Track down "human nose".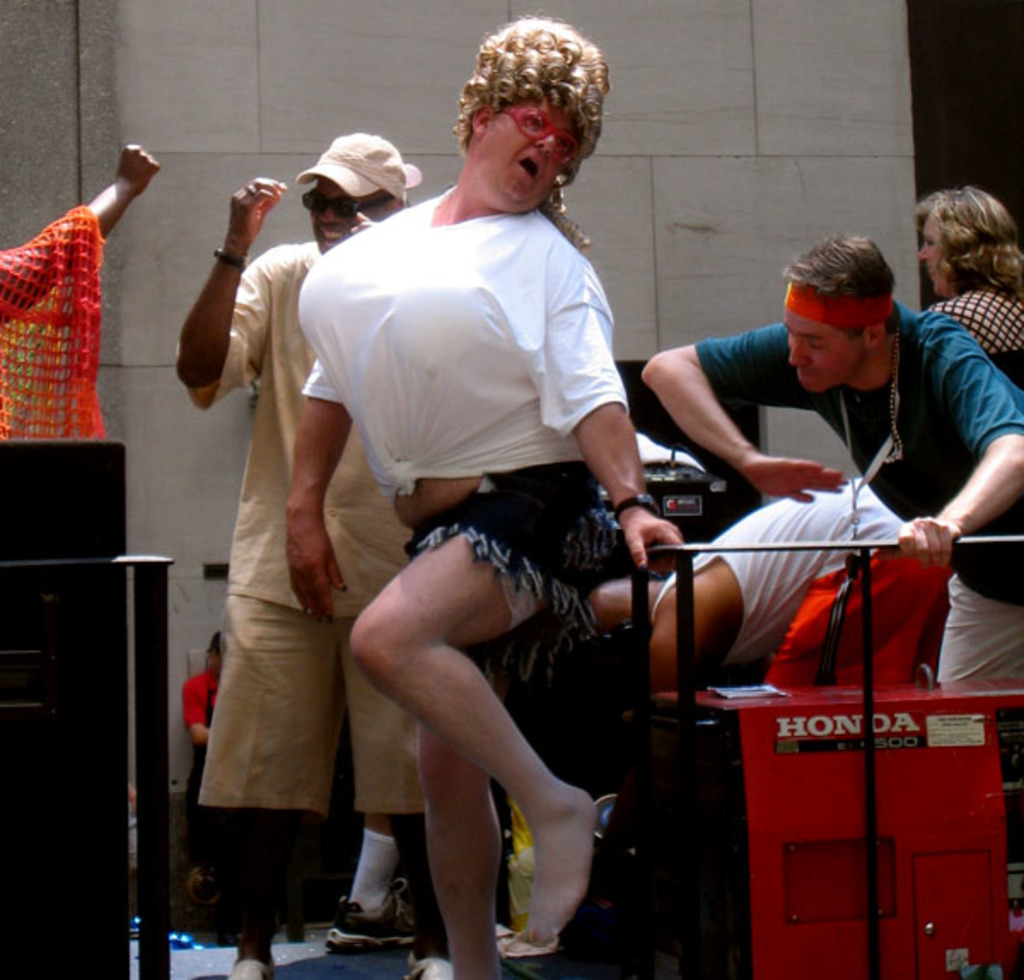
Tracked to locate(785, 340, 811, 370).
